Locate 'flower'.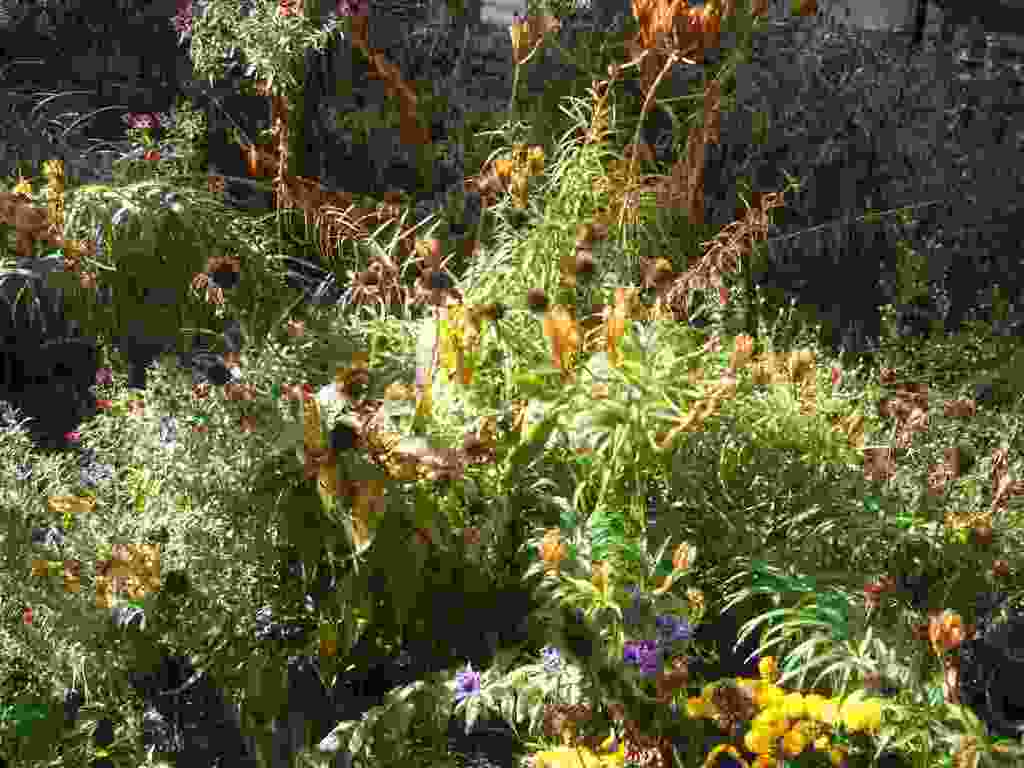
Bounding box: Rect(171, 15, 184, 21).
